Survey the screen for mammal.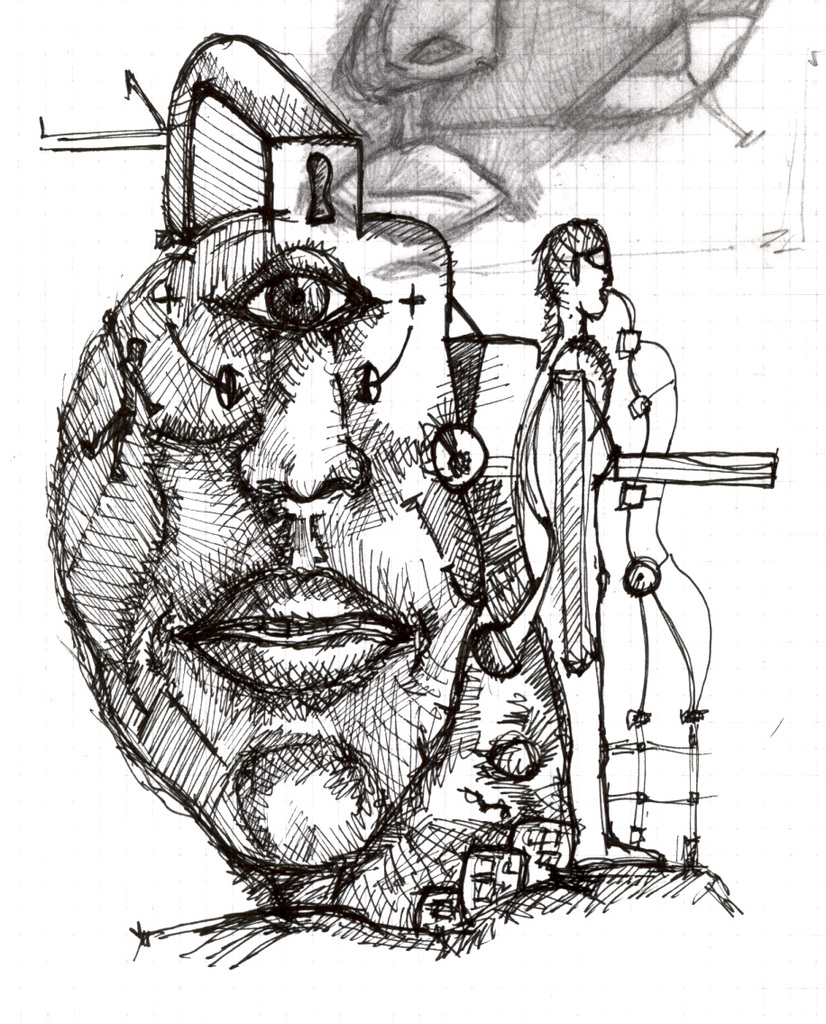
Survey found: 473:224:617:863.
